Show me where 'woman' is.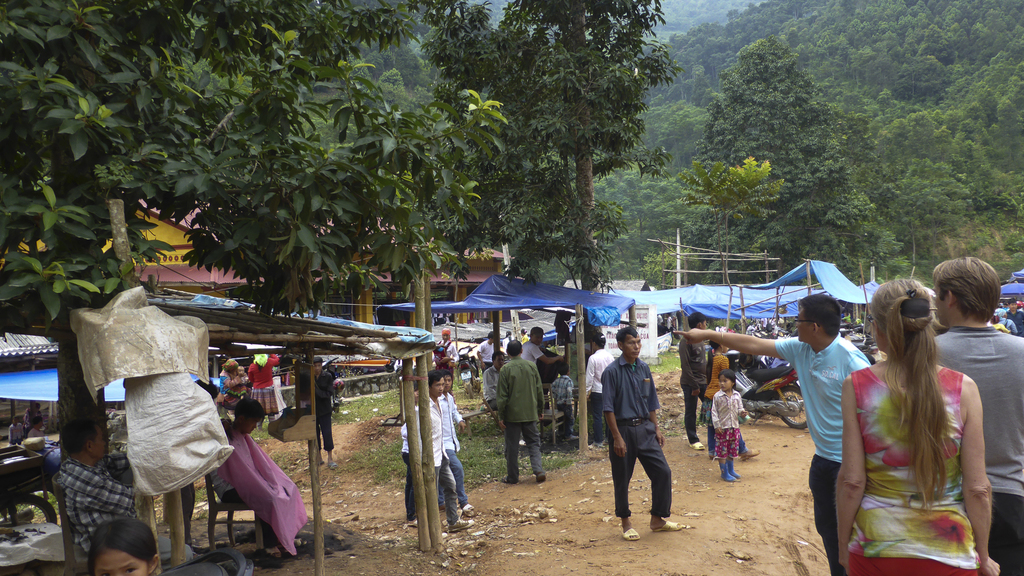
'woman' is at left=844, top=254, right=997, bottom=570.
